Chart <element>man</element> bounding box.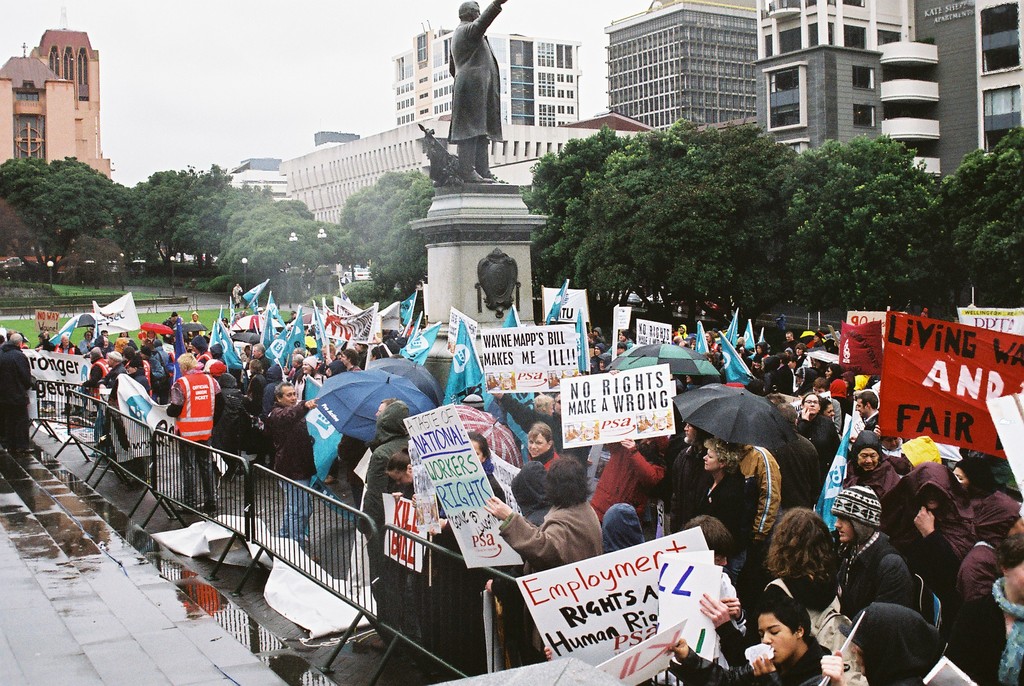
Charted: Rect(810, 331, 826, 354).
